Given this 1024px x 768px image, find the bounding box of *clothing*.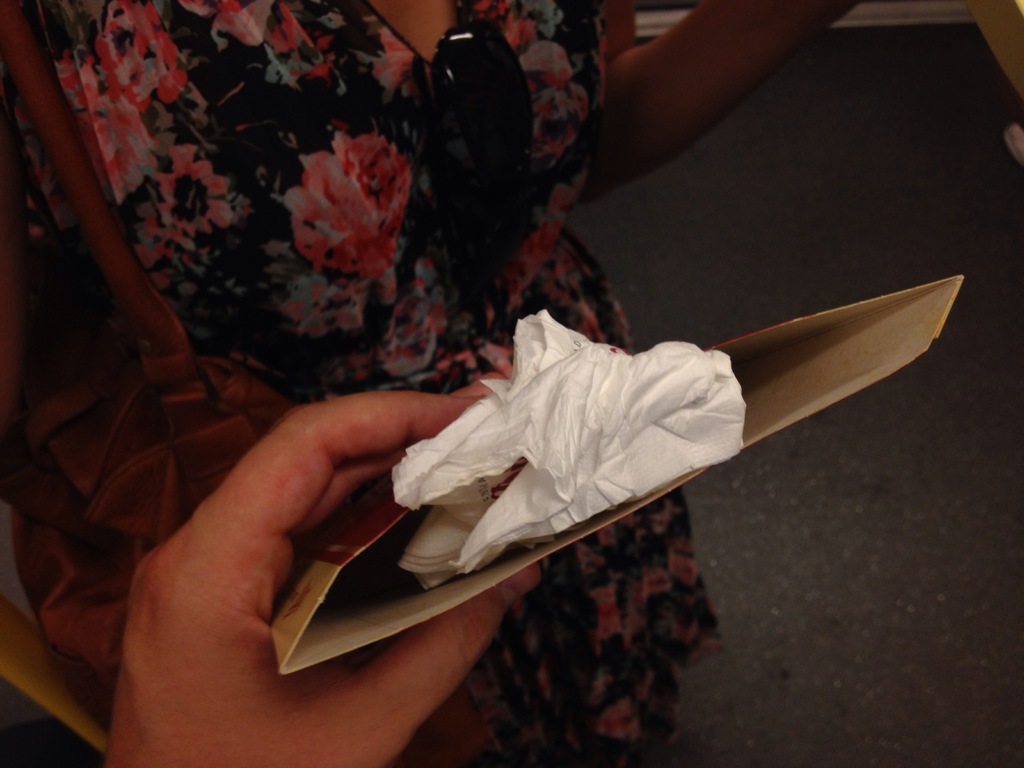
BBox(3, 0, 711, 767).
